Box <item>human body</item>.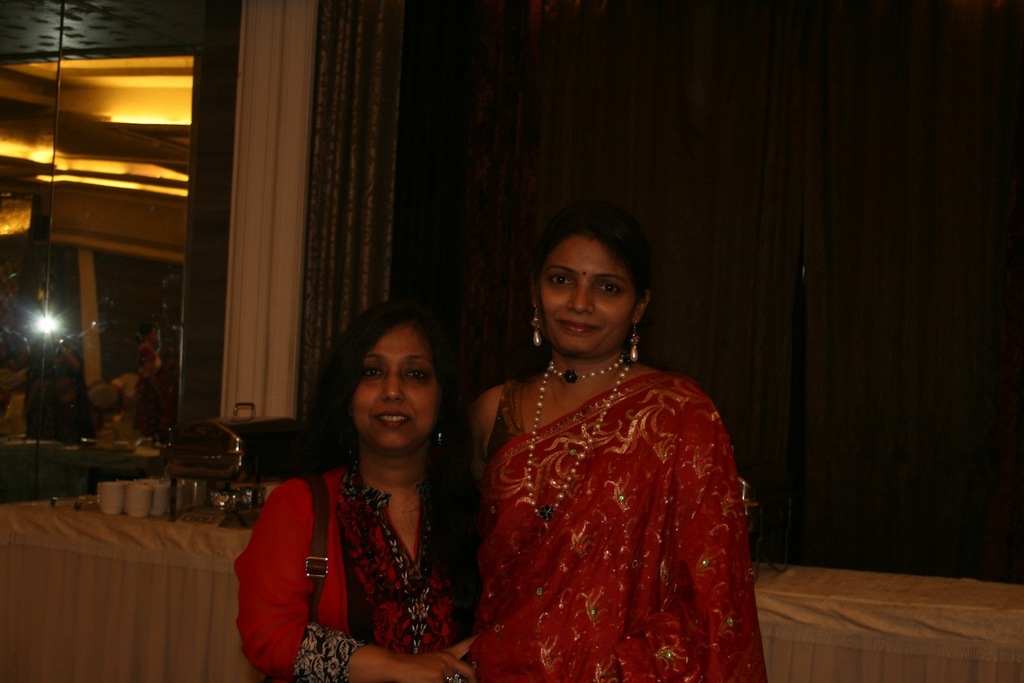
bbox=[468, 232, 742, 682].
